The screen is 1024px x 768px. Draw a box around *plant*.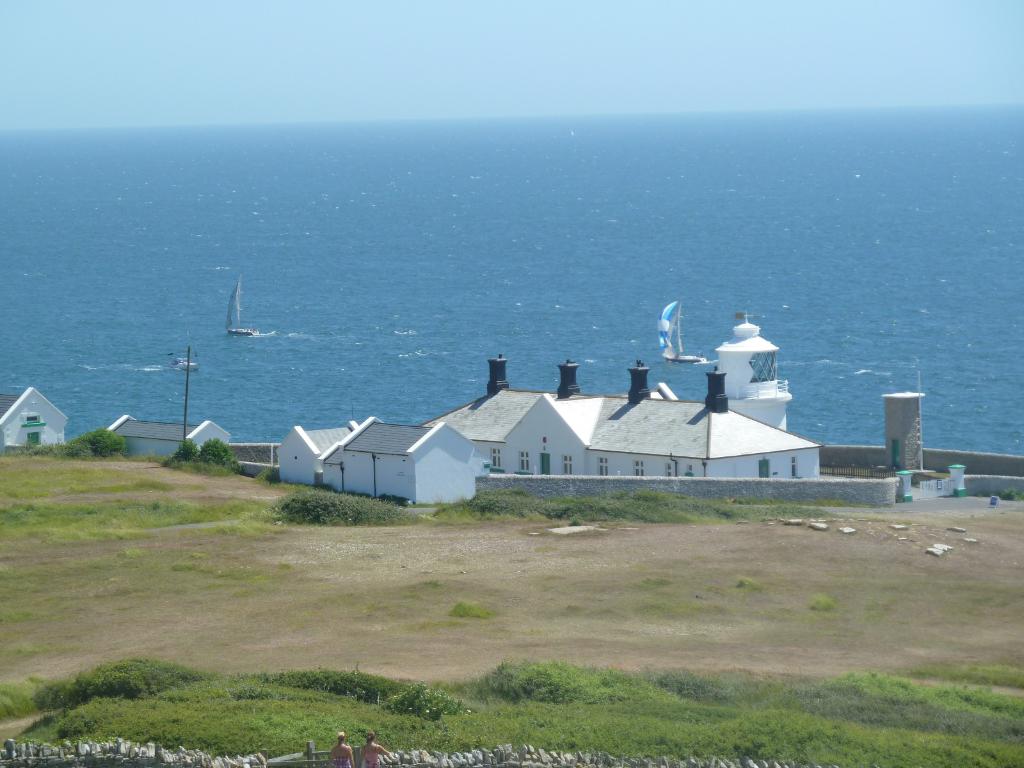
box(935, 582, 1022, 625).
